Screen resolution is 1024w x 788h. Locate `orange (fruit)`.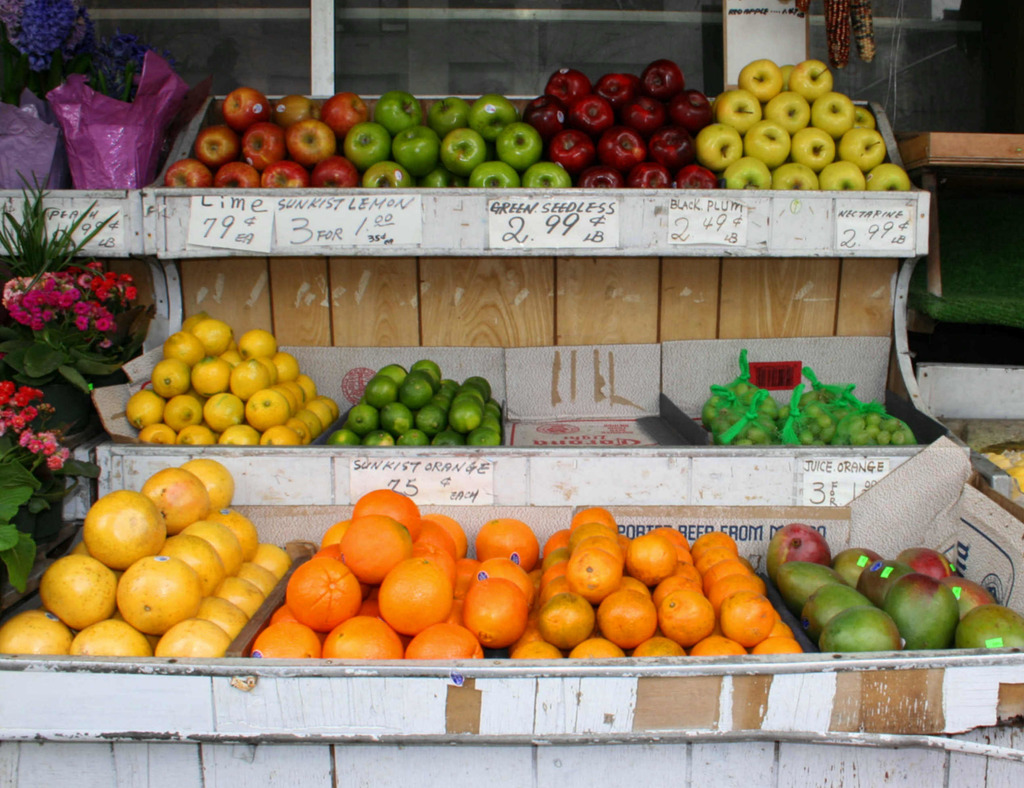
x1=483 y1=535 x2=518 y2=582.
